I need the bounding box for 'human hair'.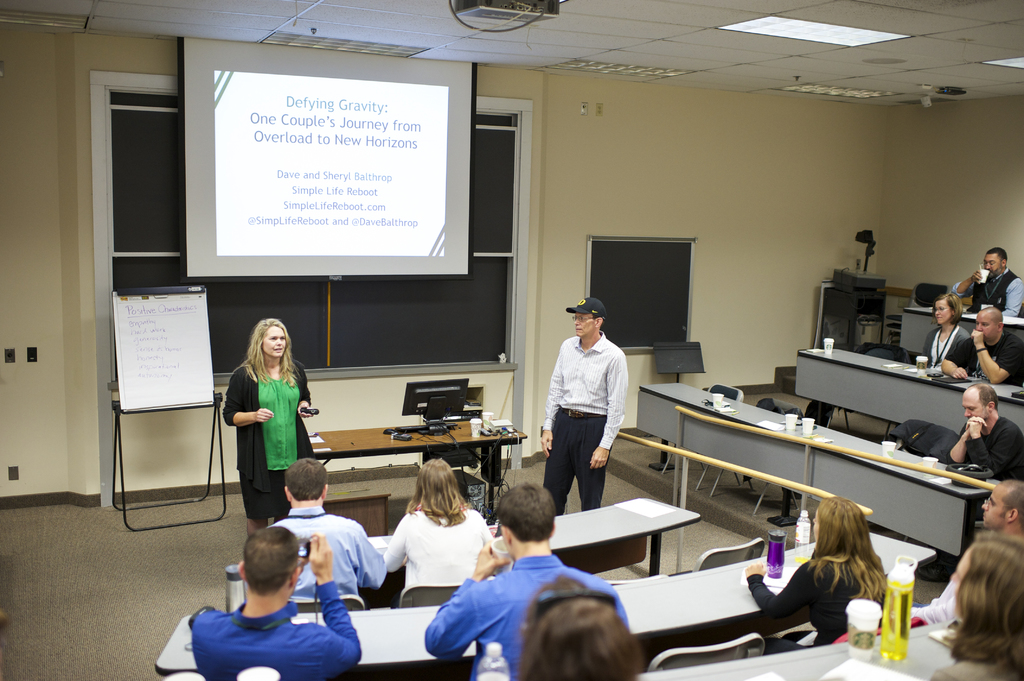
Here it is: 495 485 554 543.
